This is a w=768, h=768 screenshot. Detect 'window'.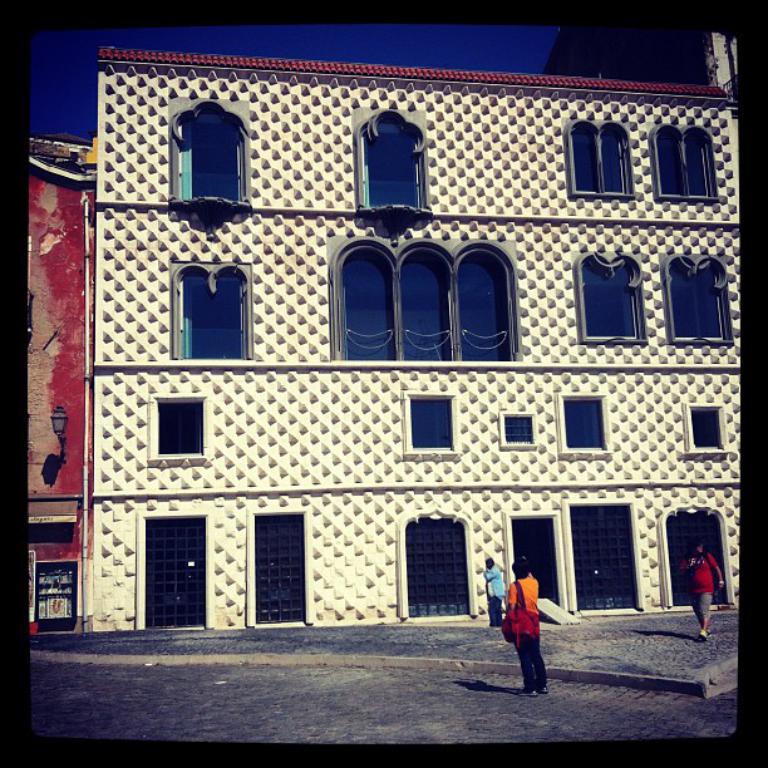
rect(570, 118, 640, 198).
